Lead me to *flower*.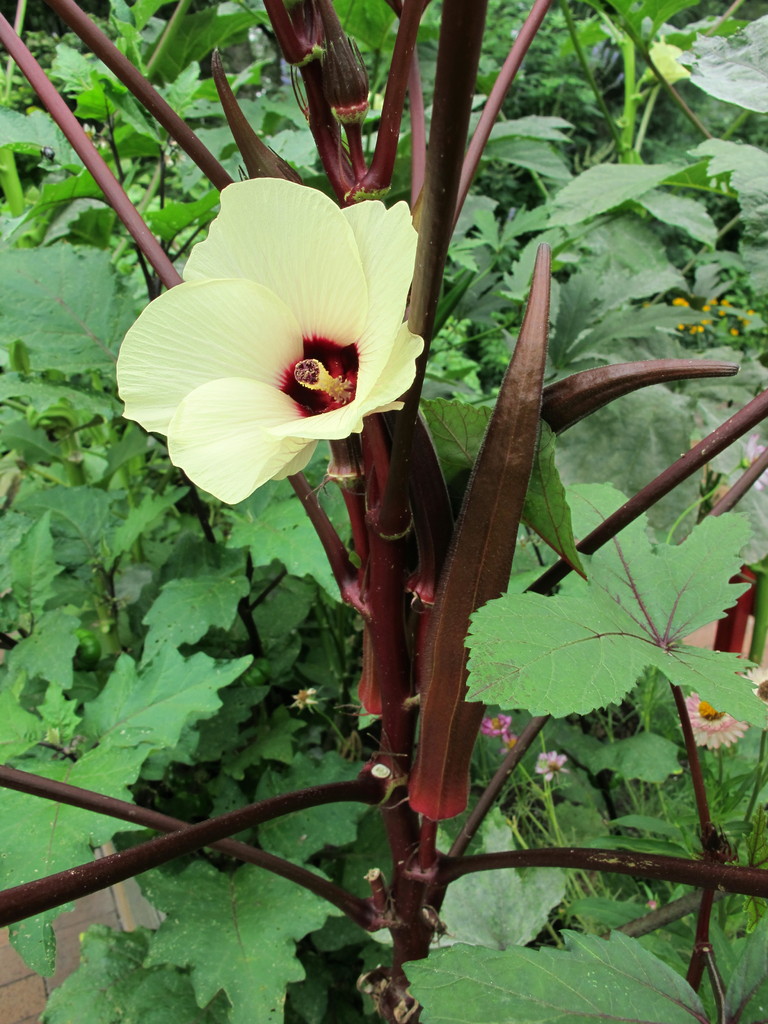
Lead to region(681, 688, 744, 749).
